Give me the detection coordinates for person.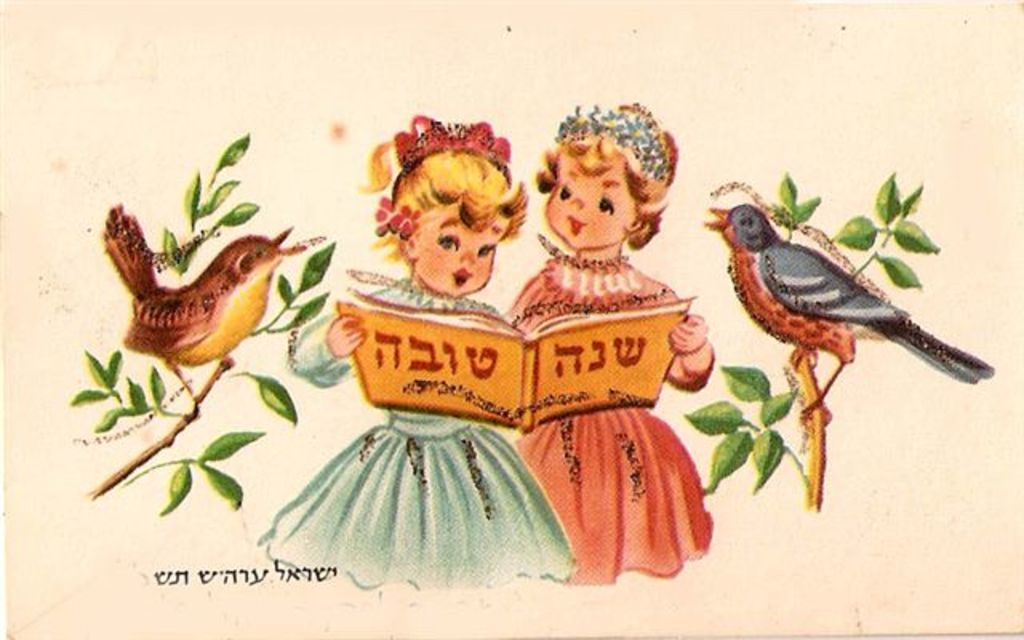
select_region(258, 122, 576, 597).
